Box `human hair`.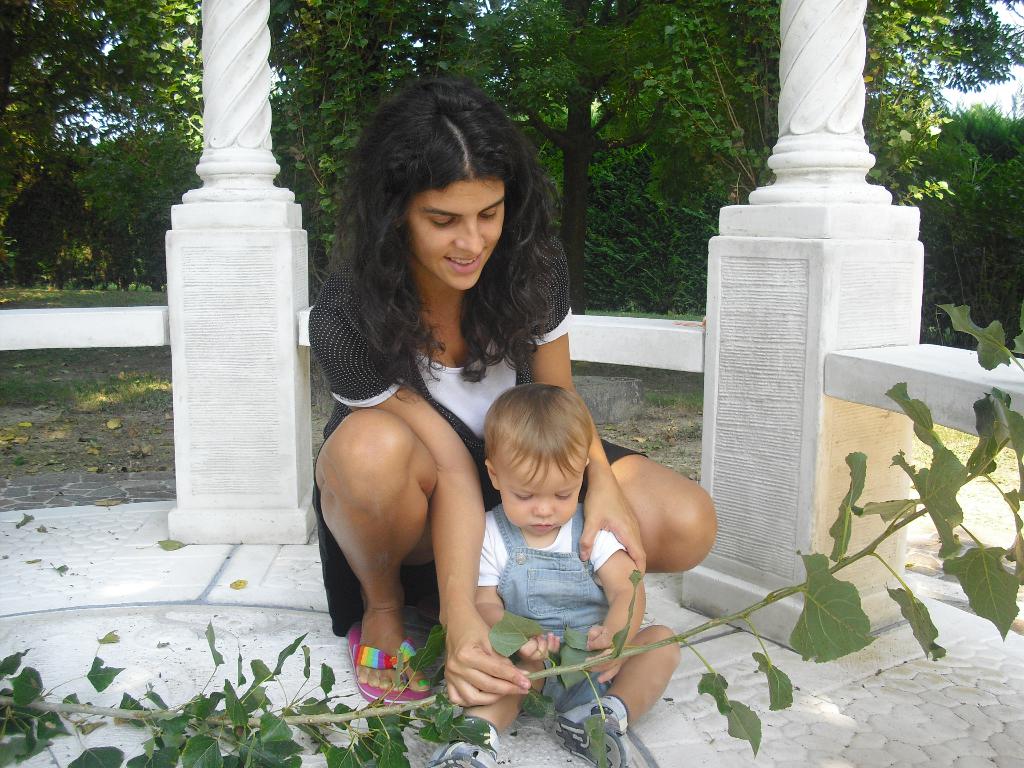
l=340, t=58, r=547, b=400.
